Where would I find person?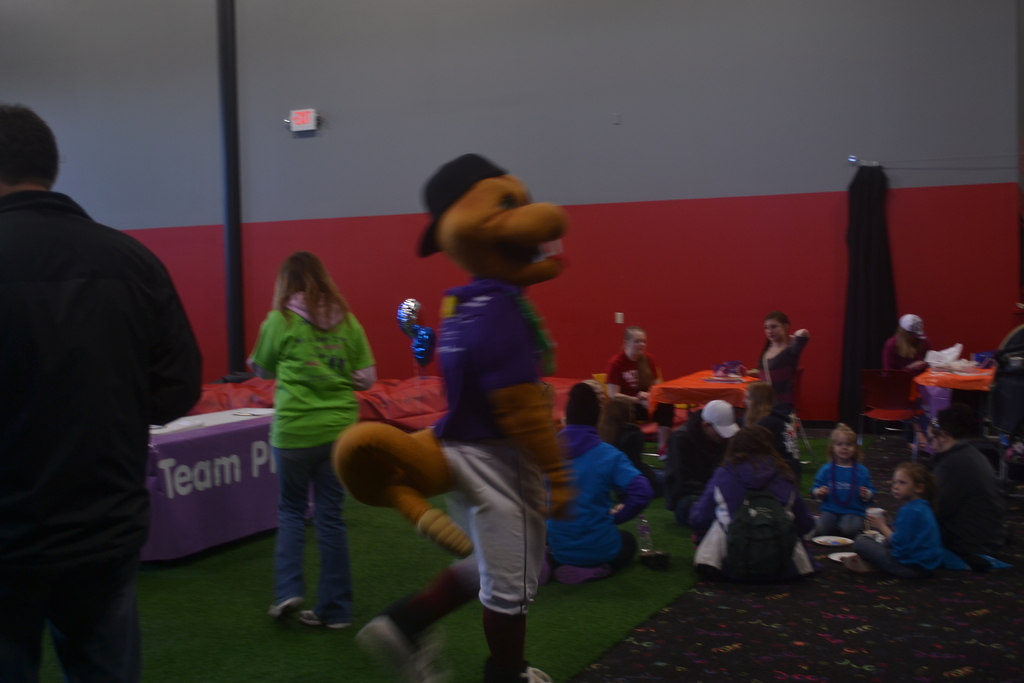
At [543,378,659,588].
